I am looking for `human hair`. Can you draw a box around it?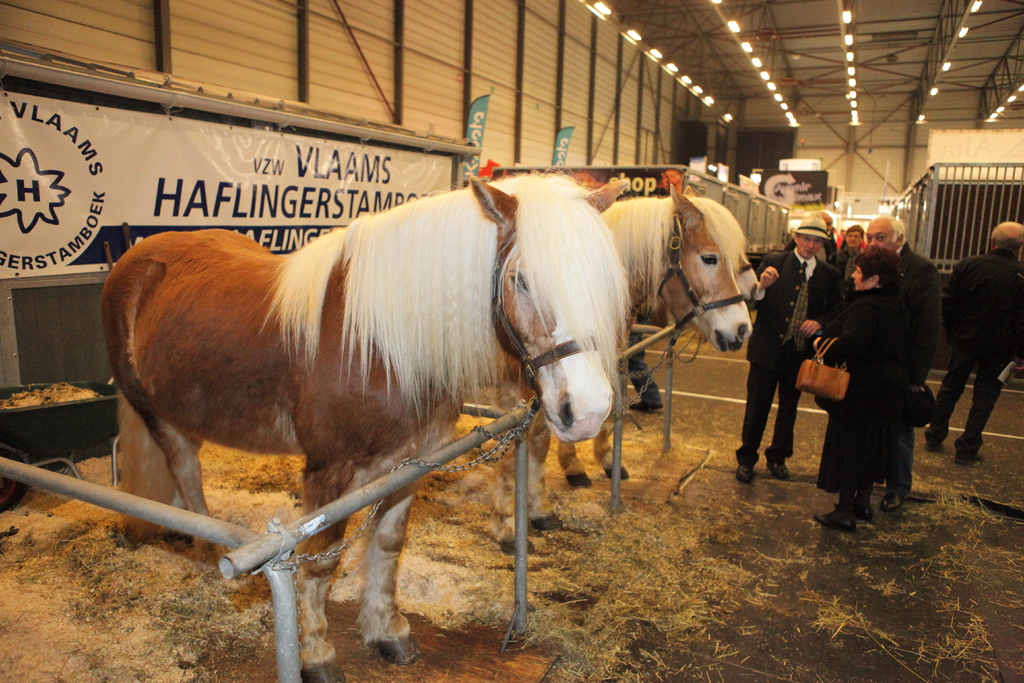
Sure, the bounding box is 991,218,1023,254.
